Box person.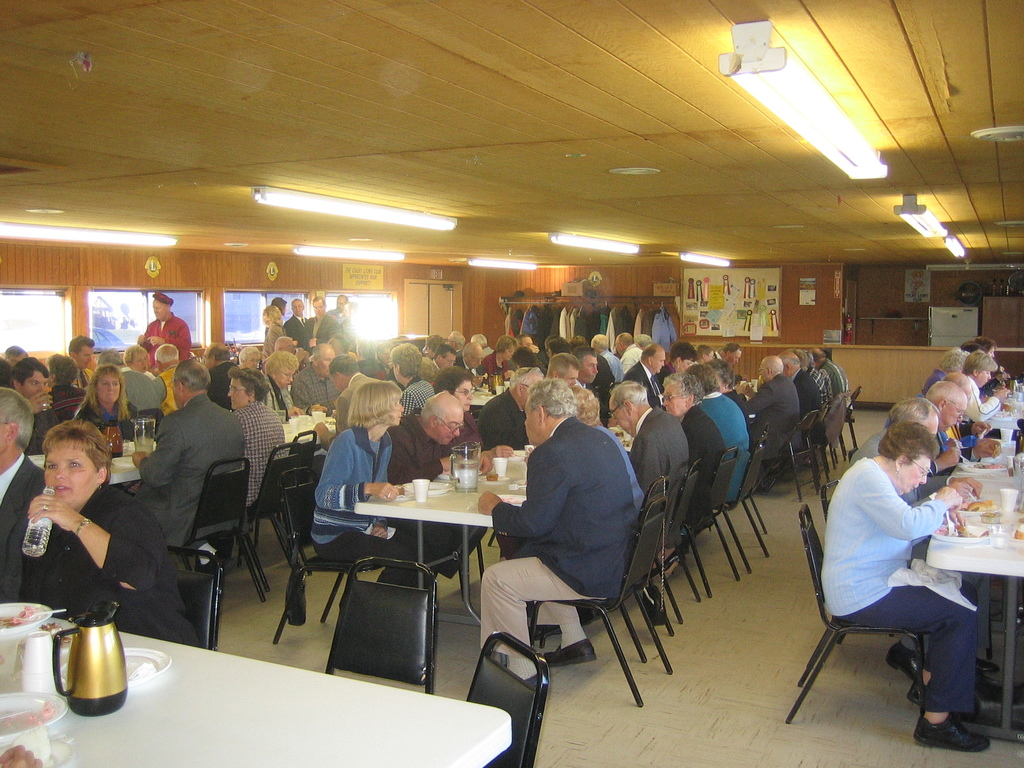
bbox=(848, 399, 996, 697).
